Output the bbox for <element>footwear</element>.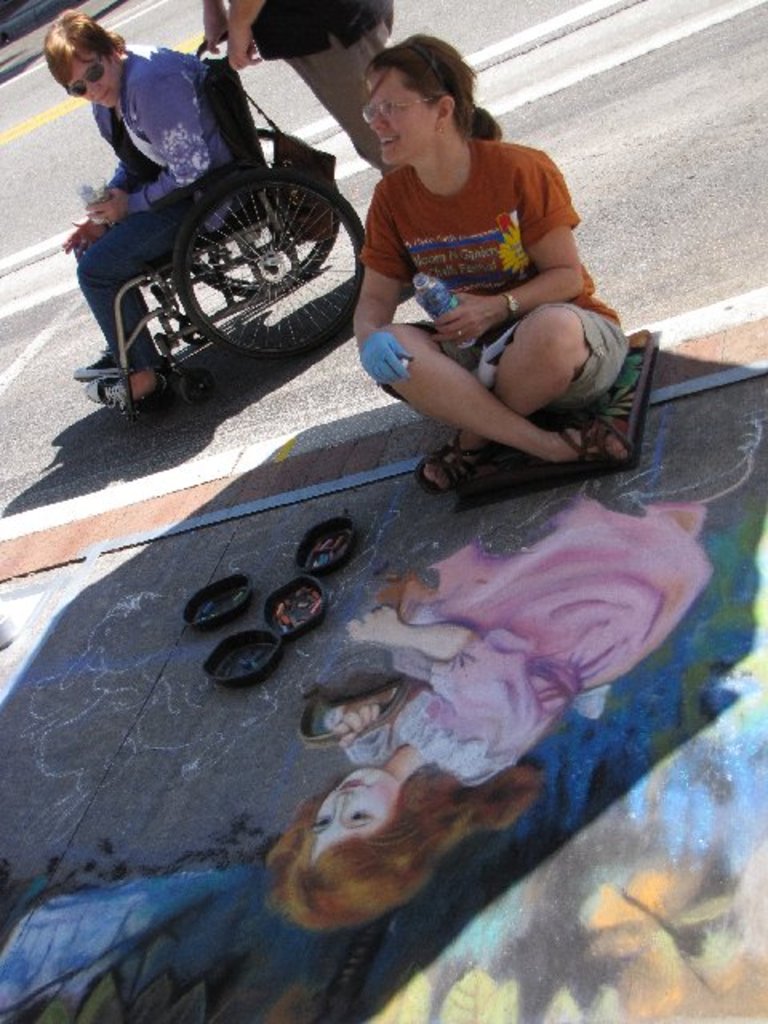
(75,346,114,382).
